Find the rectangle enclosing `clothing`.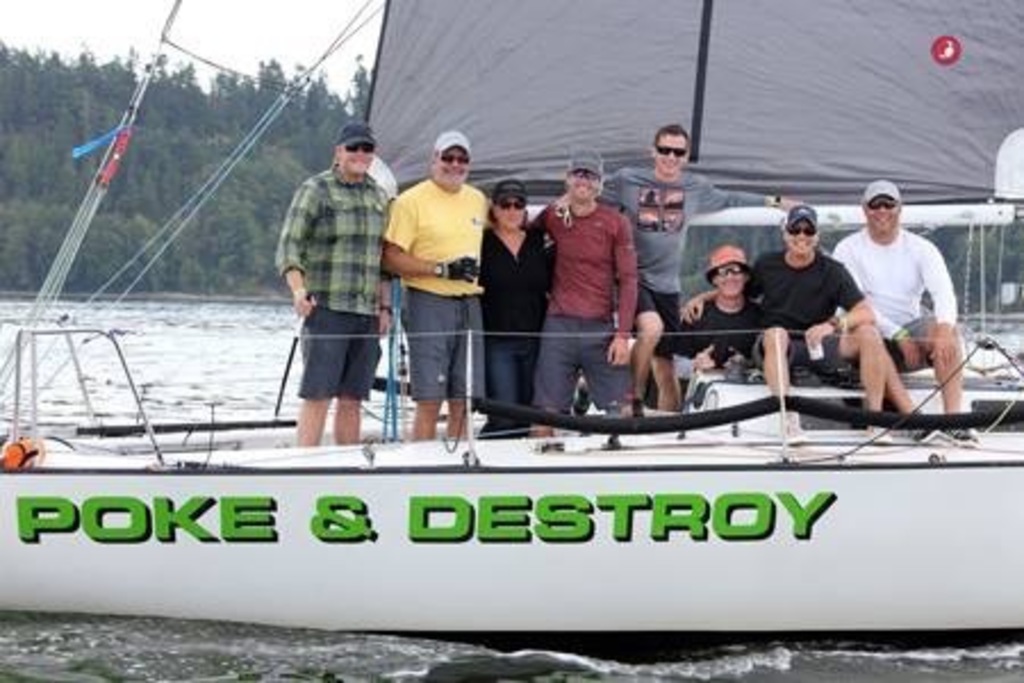
l=605, t=166, r=769, b=296.
